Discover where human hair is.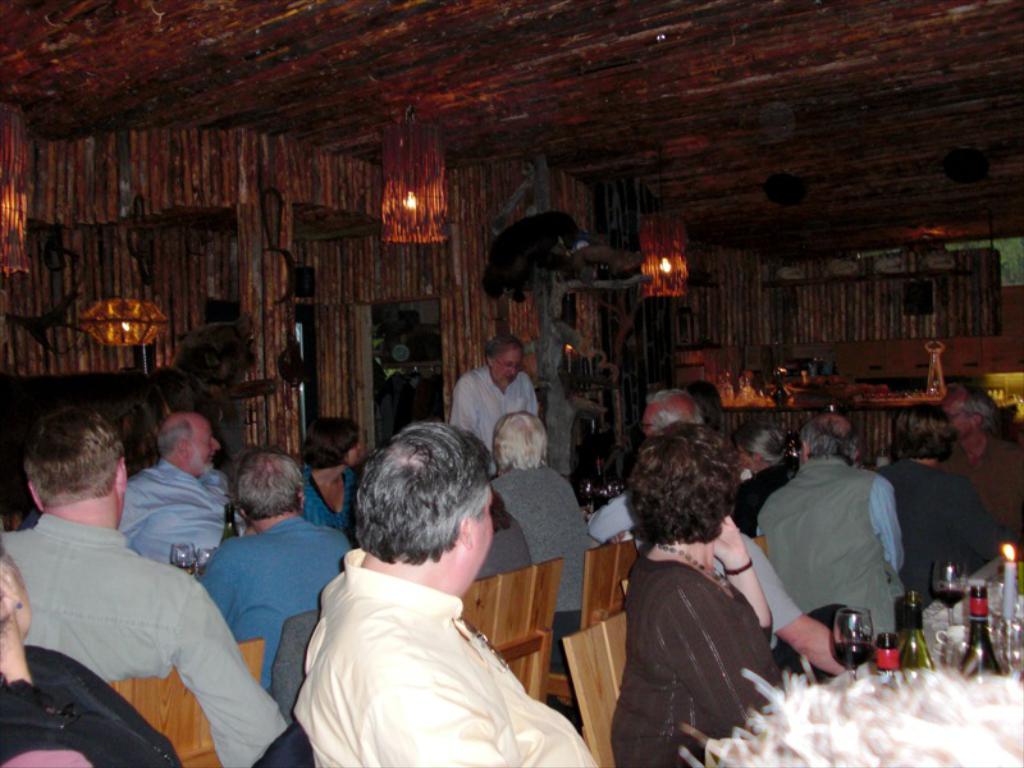
Discovered at {"x1": 26, "y1": 406, "x2": 122, "y2": 508}.
